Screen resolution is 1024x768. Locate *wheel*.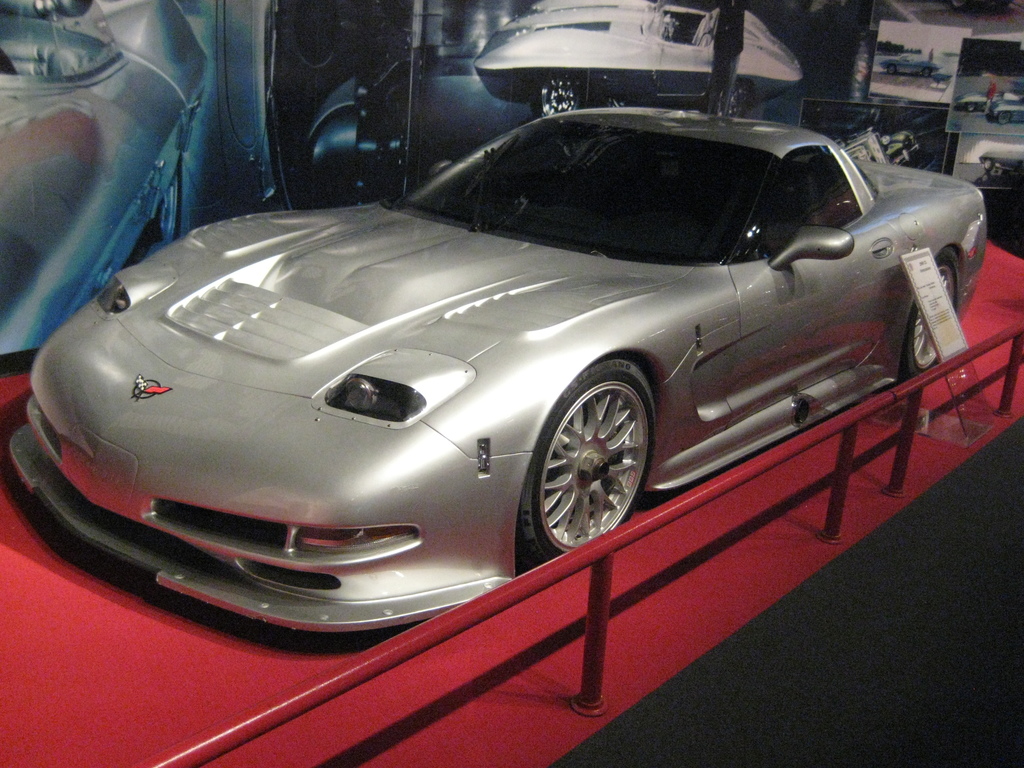
Rect(146, 151, 182, 250).
